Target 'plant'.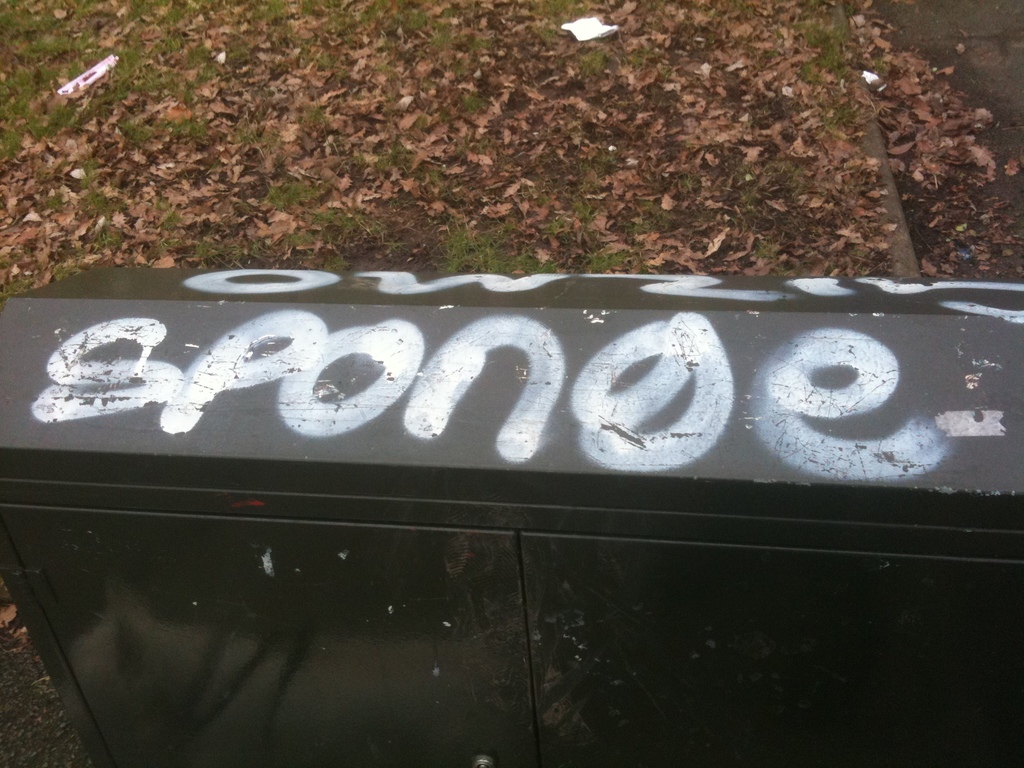
Target region: l=375, t=142, r=408, b=170.
